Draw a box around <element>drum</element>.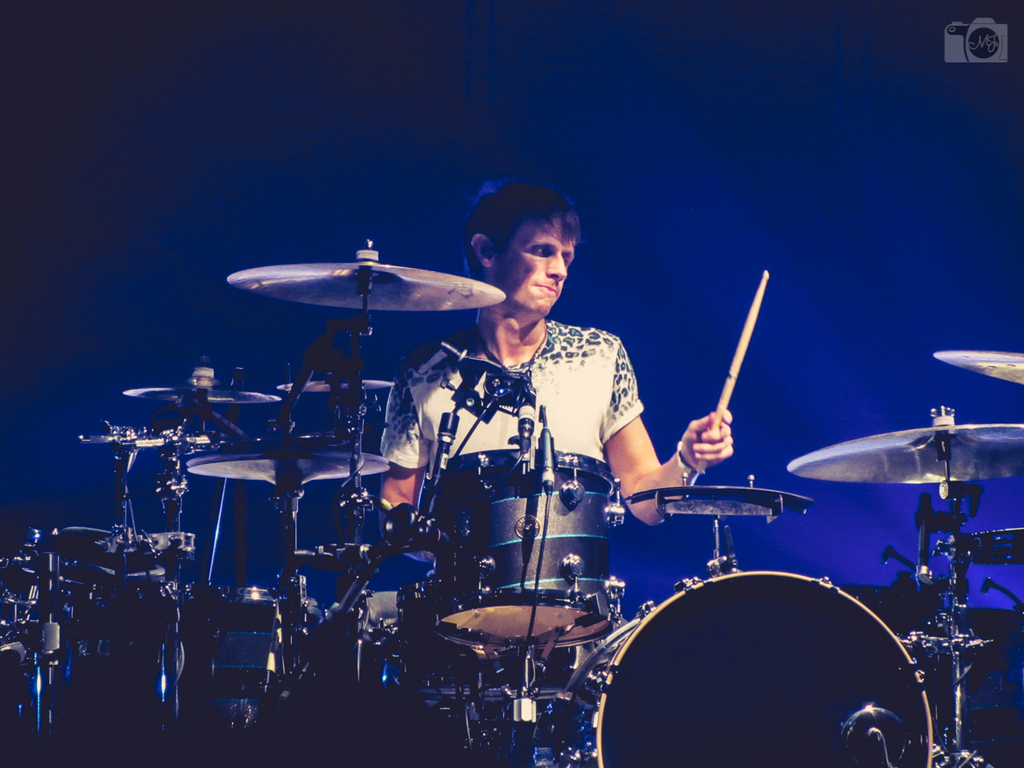
x1=376, y1=582, x2=580, y2=718.
